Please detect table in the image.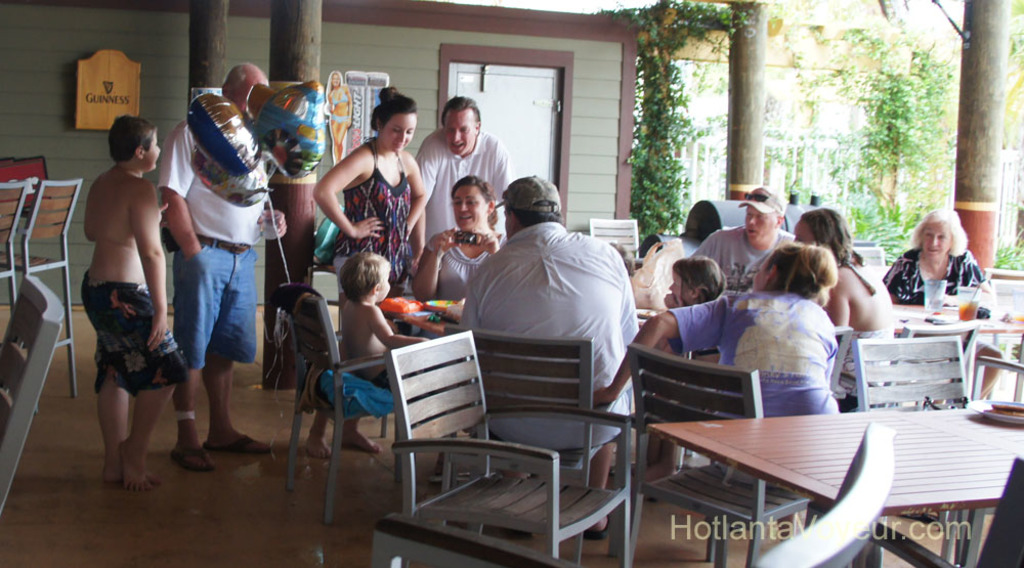
rect(641, 399, 1023, 567).
